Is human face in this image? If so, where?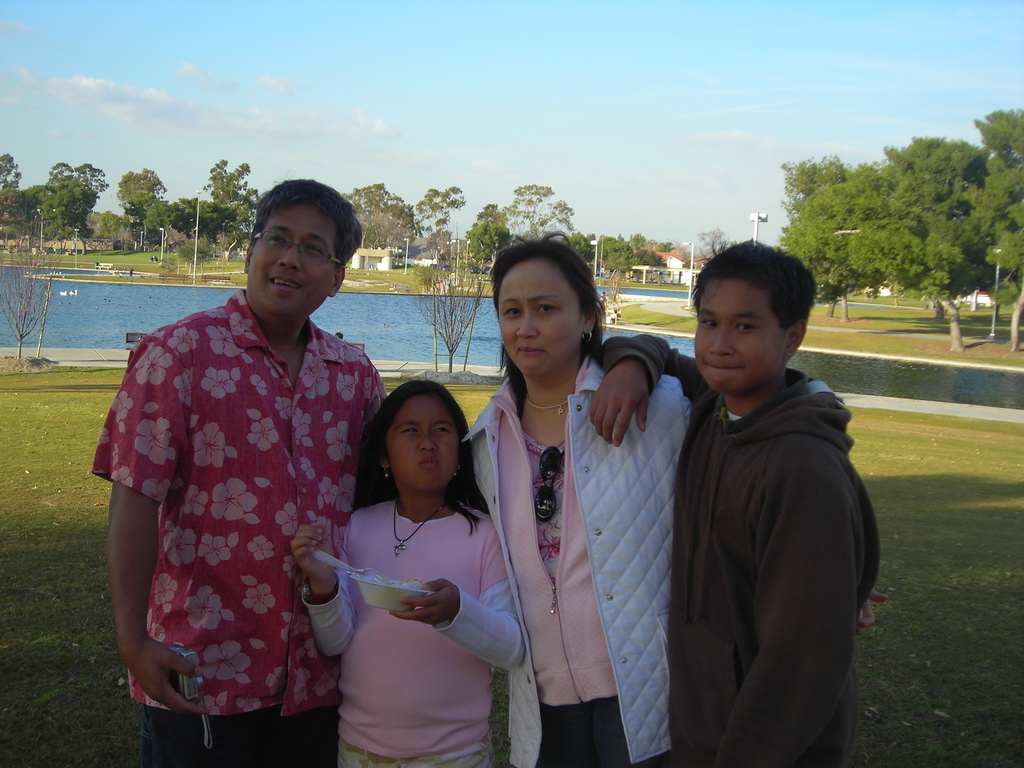
Yes, at bbox(694, 278, 784, 398).
